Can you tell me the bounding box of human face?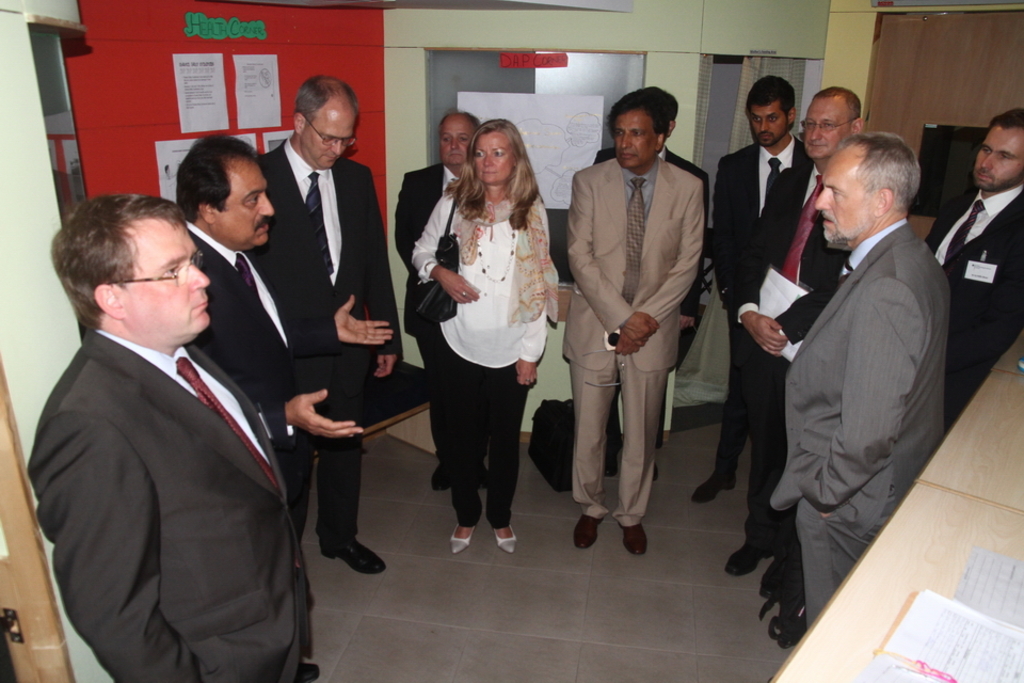
BBox(607, 108, 652, 171).
